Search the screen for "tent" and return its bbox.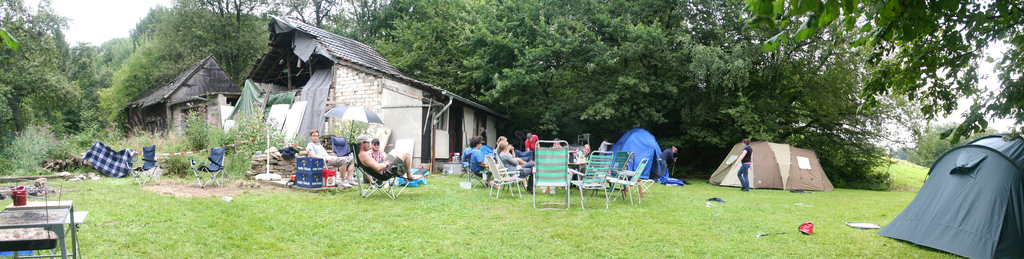
Found: (left=84, top=144, right=124, bottom=182).
